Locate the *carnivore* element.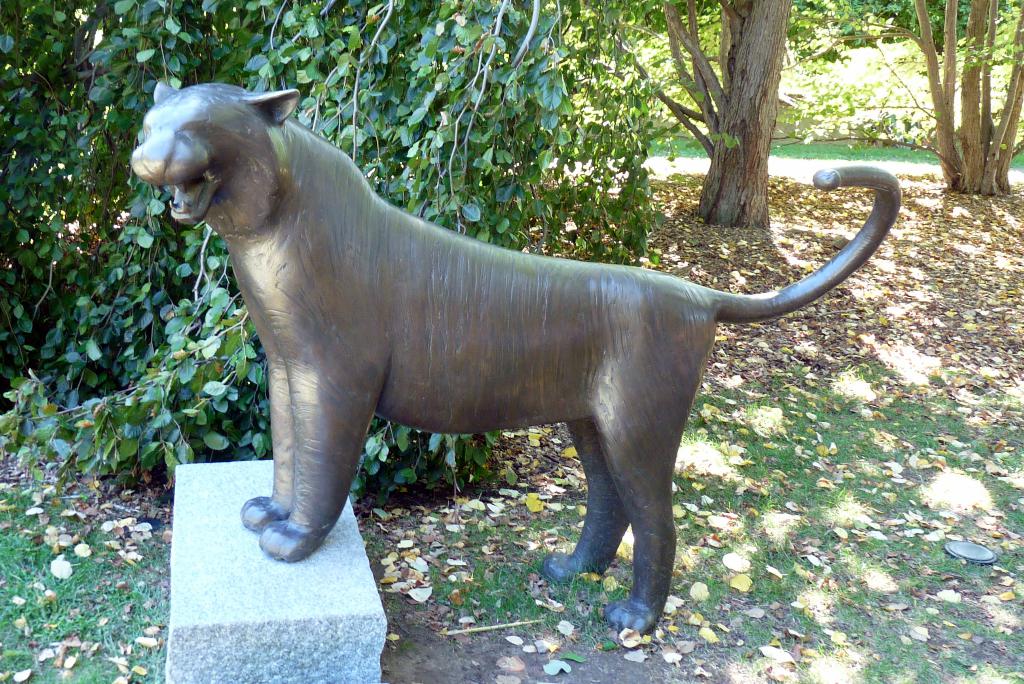
Element bbox: [132,104,922,628].
